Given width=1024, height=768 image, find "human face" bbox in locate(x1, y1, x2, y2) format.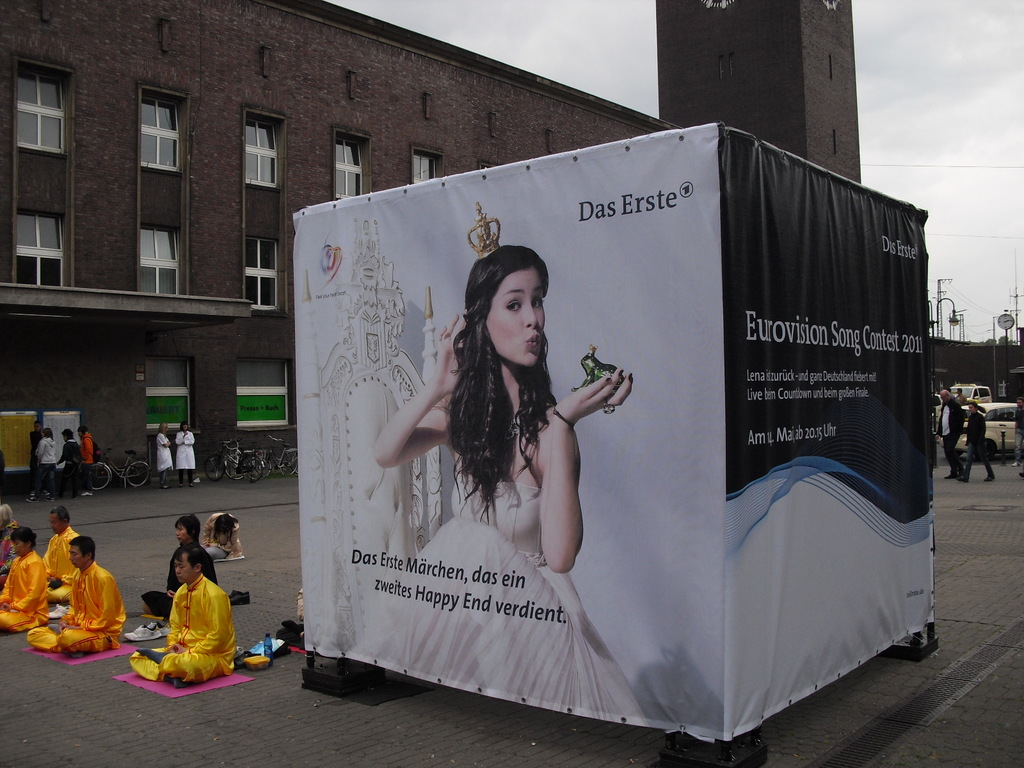
locate(175, 523, 188, 541).
